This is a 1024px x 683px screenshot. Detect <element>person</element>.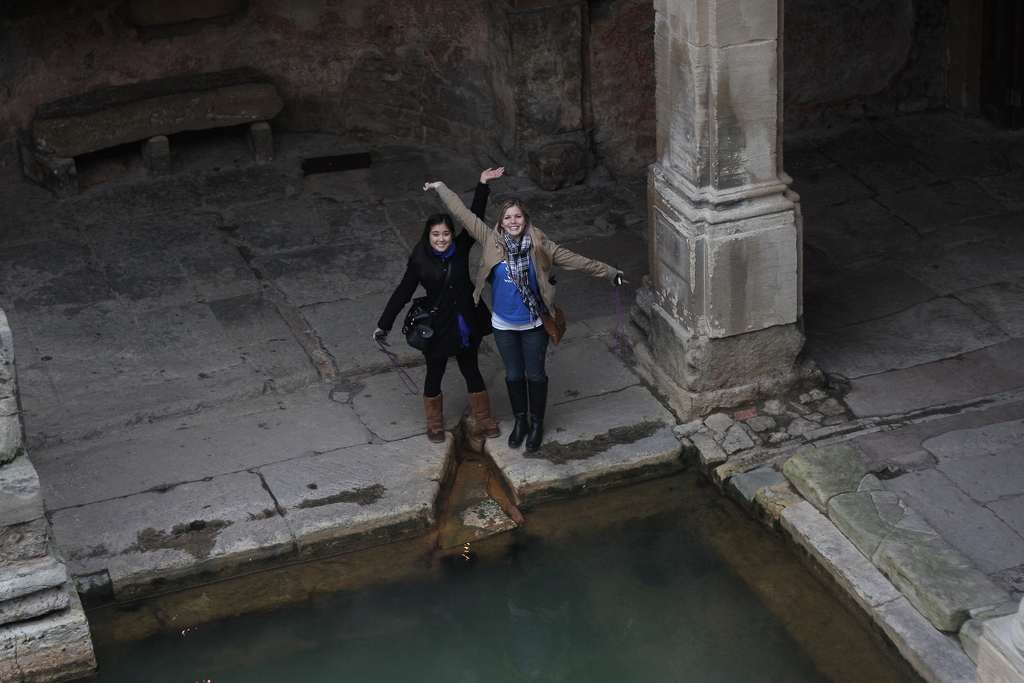
(422, 179, 628, 452).
